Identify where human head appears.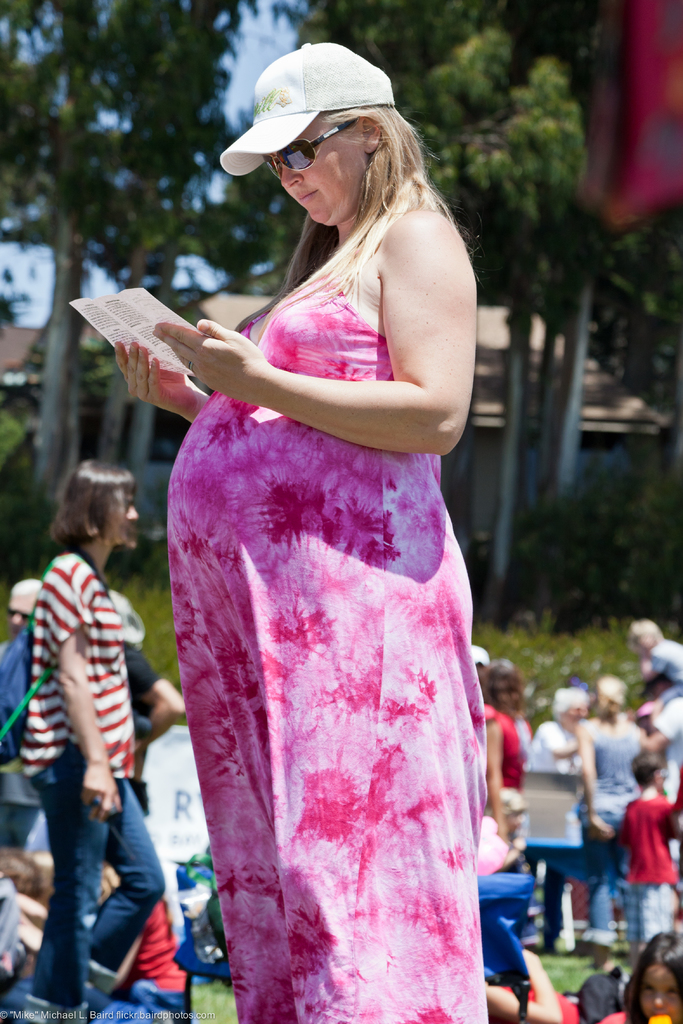
Appears at select_region(60, 463, 138, 541).
